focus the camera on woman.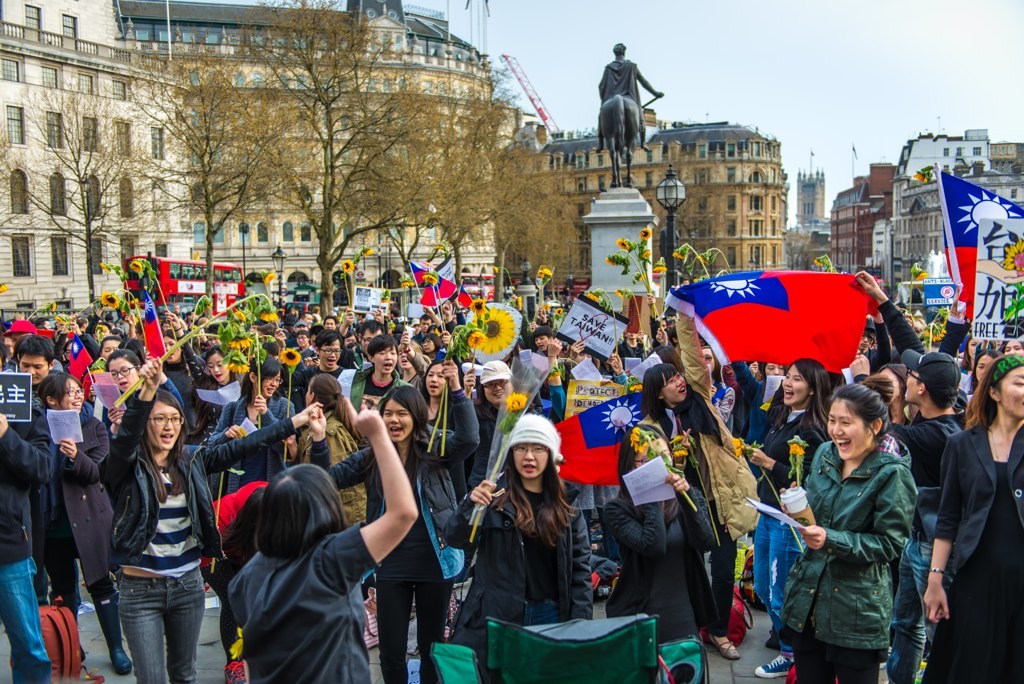
Focus region: 775/378/932/676.
